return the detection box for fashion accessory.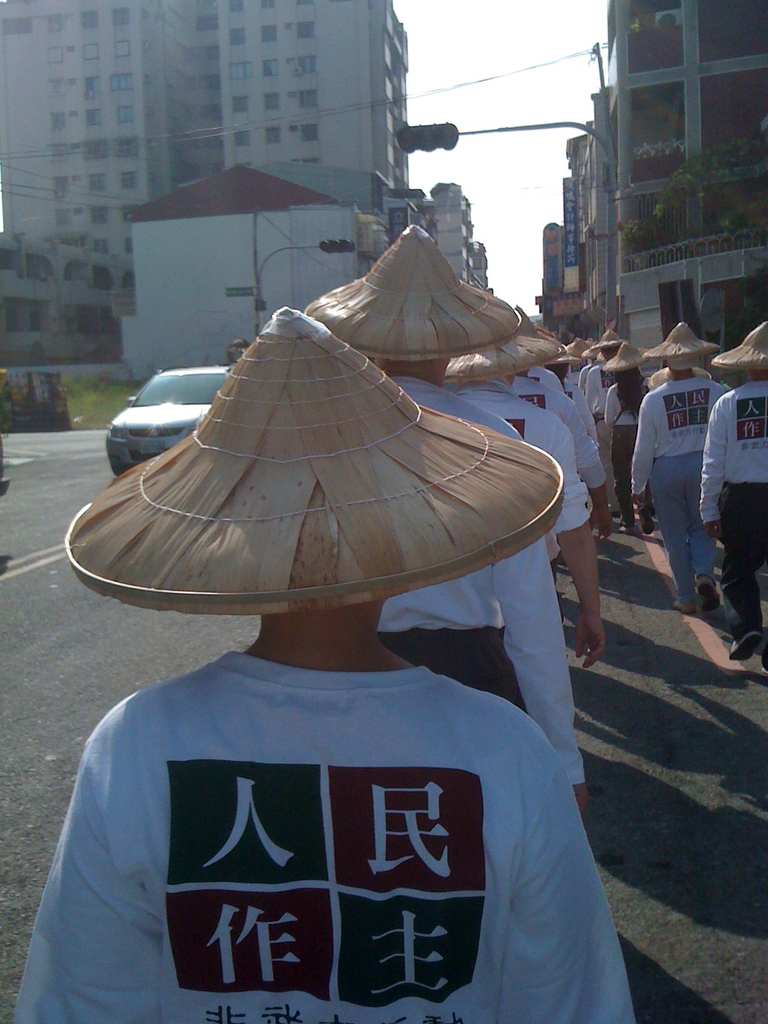
l=593, t=328, r=630, b=349.
